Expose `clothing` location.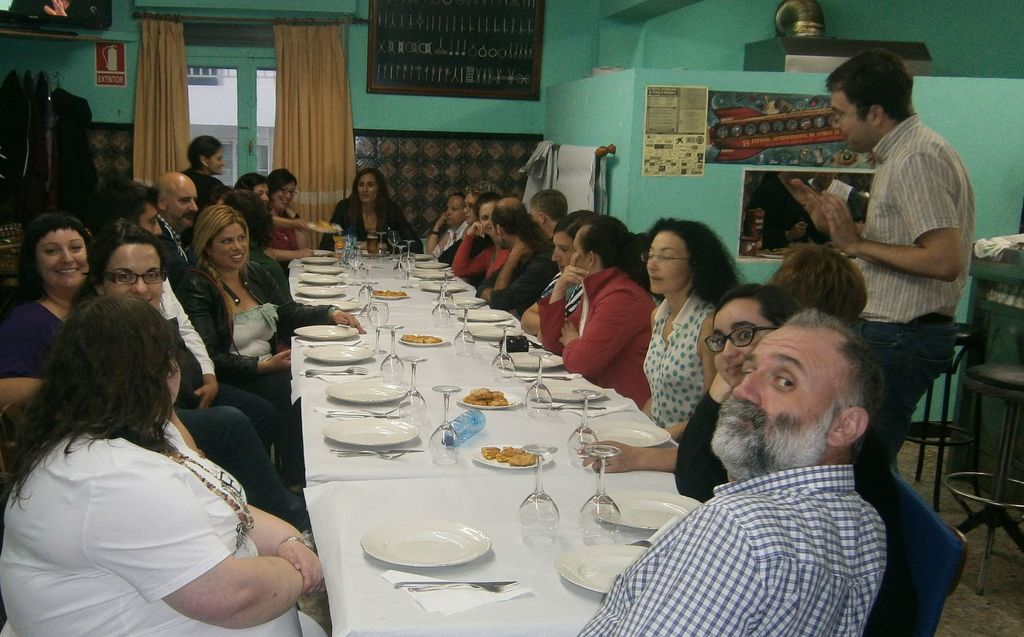
Exposed at detection(221, 296, 290, 376).
